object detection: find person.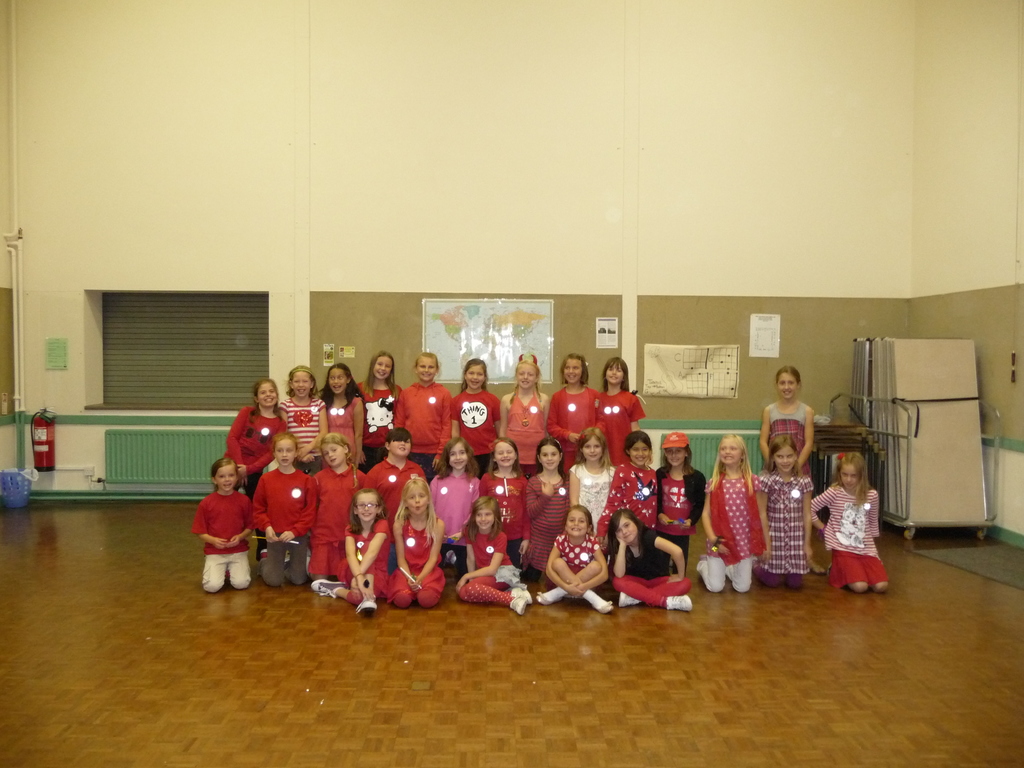
l=548, t=348, r=595, b=470.
